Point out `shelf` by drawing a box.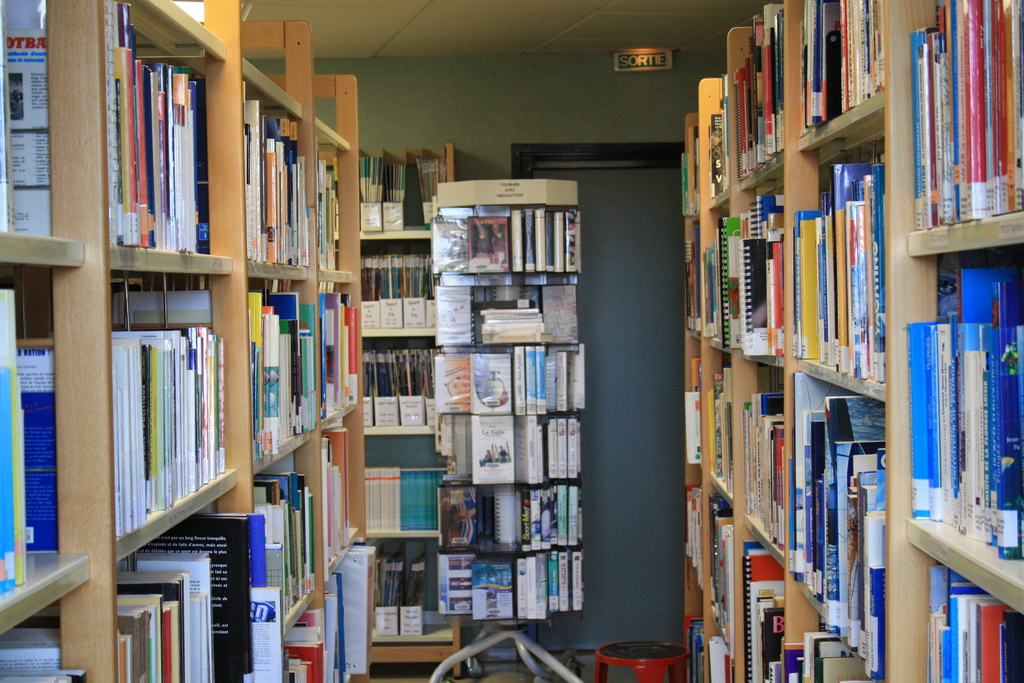
364 409 459 445.
